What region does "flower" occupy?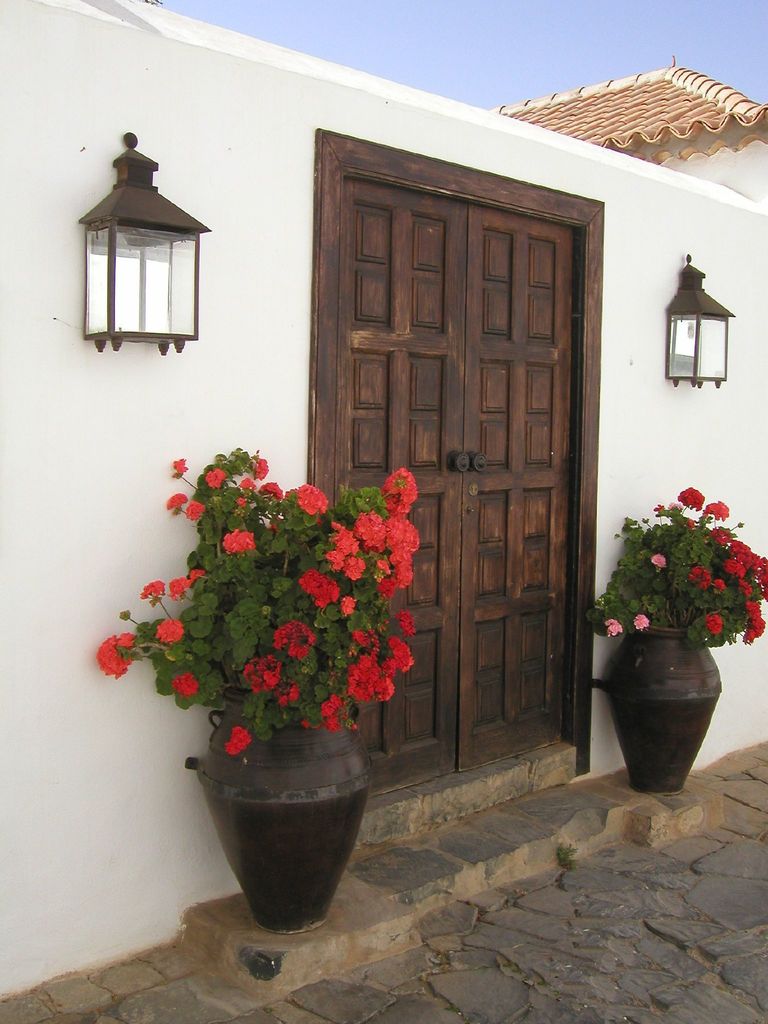
crop(632, 612, 649, 630).
